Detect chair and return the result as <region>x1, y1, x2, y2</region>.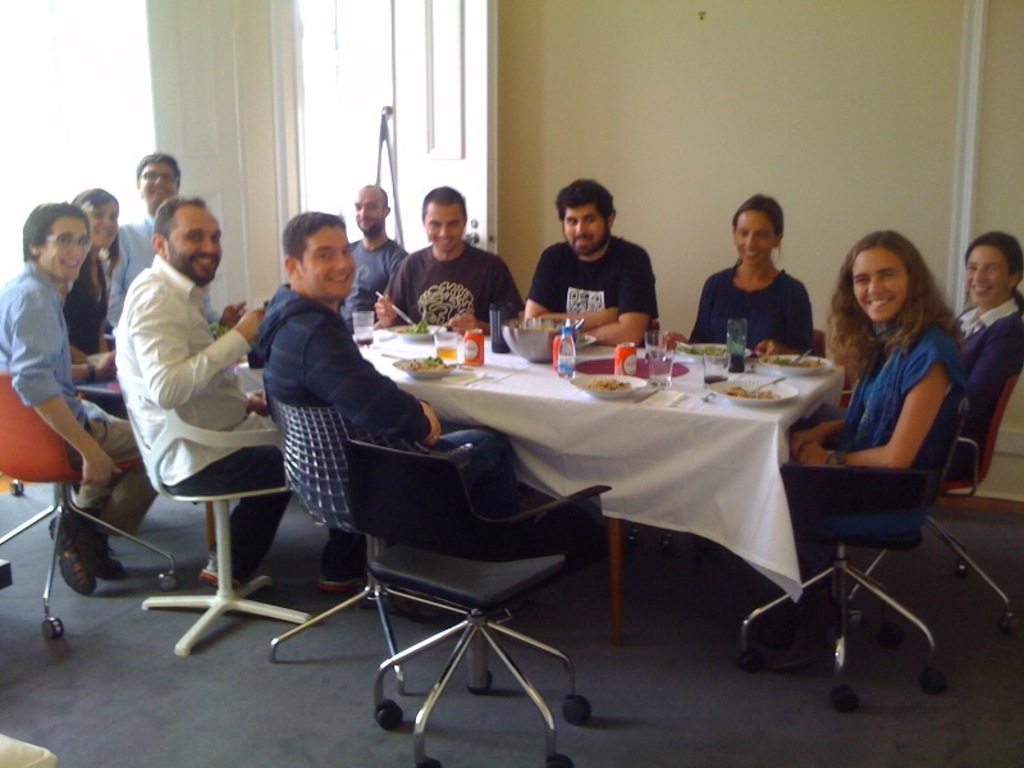
<region>744, 379, 964, 717</region>.
